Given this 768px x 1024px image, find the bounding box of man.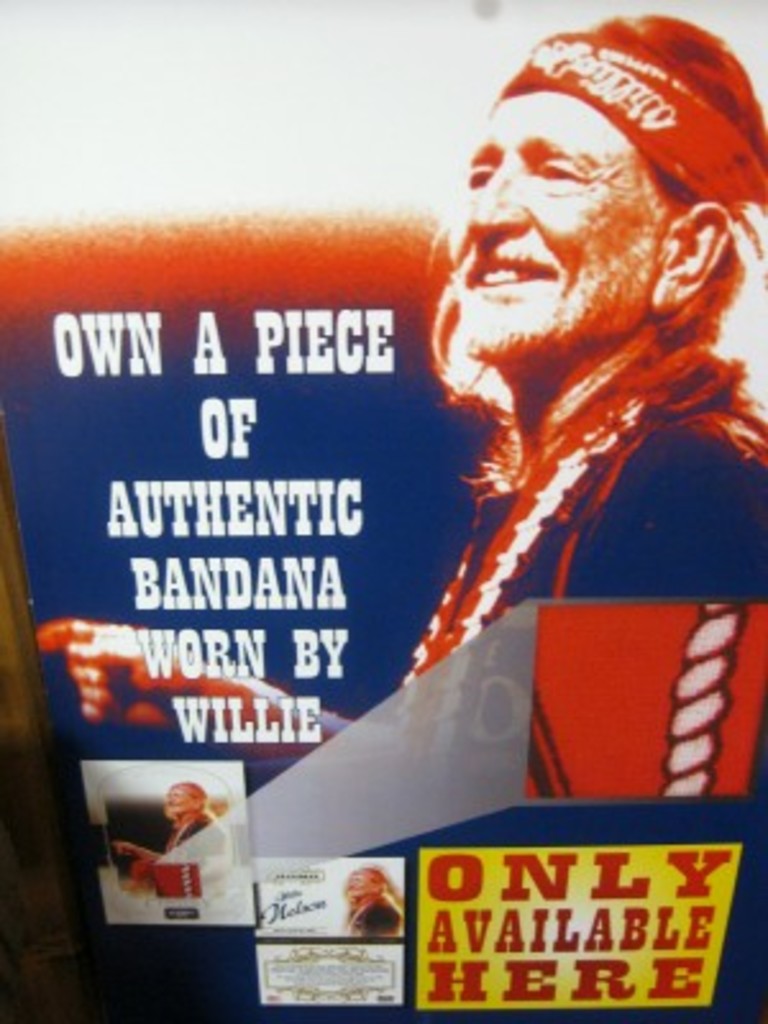
(100, 768, 251, 919).
